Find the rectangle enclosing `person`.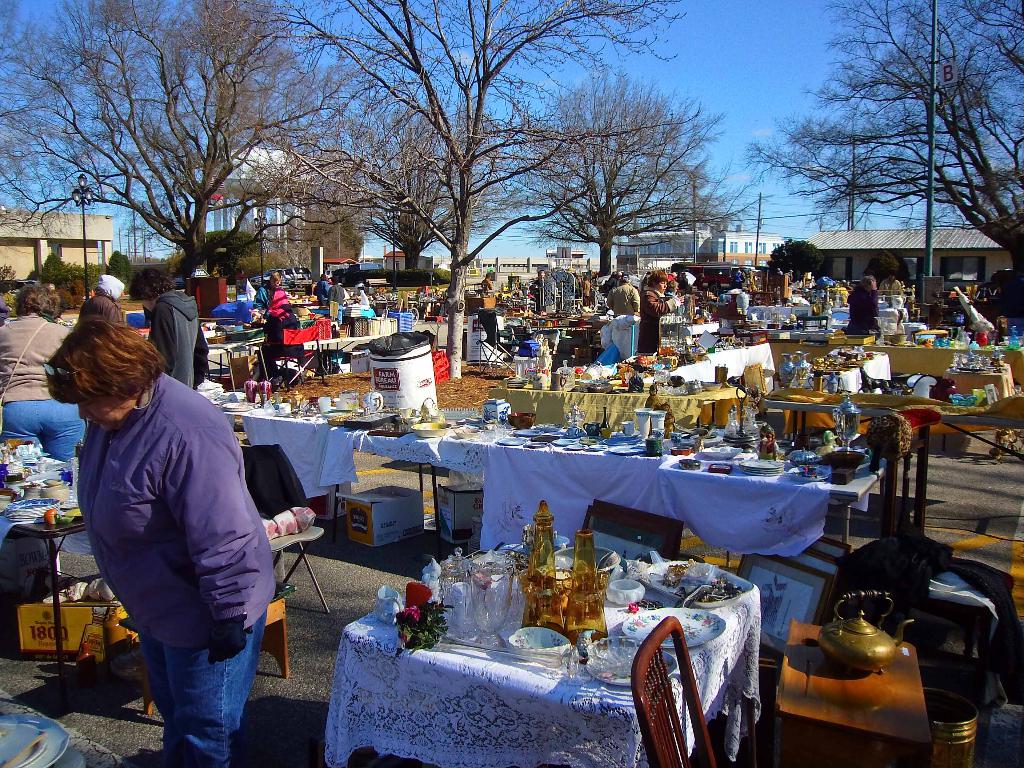
604/265/622/294.
